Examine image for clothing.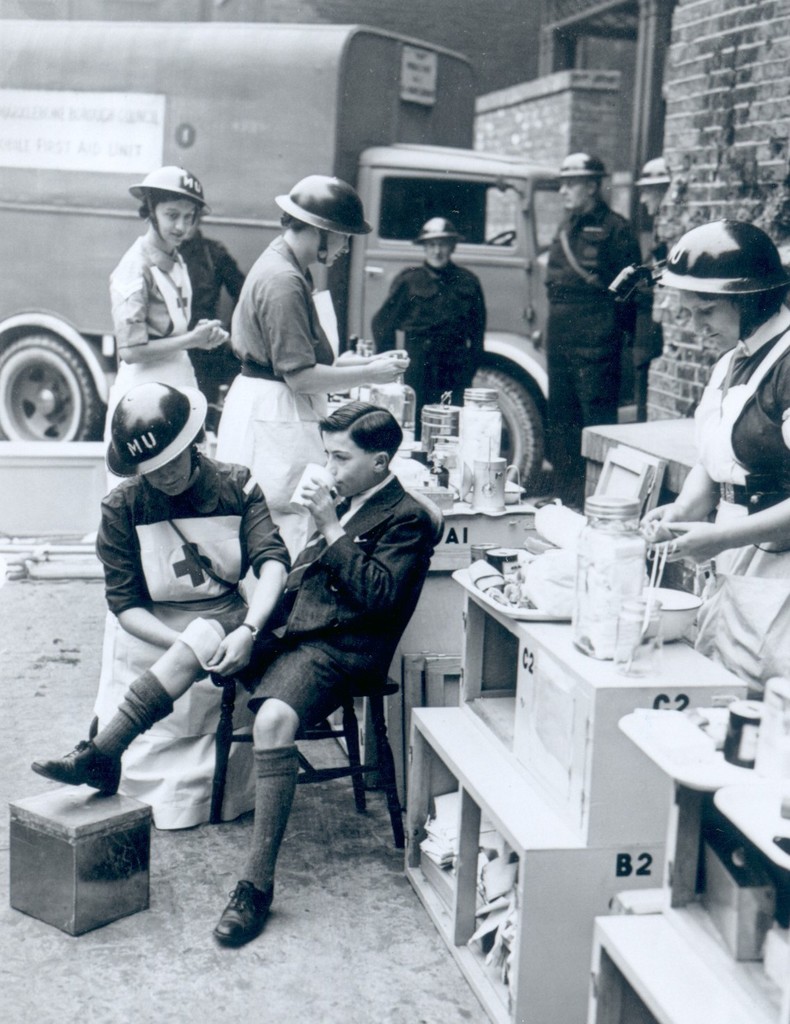
Examination result: (x1=363, y1=266, x2=488, y2=441).
